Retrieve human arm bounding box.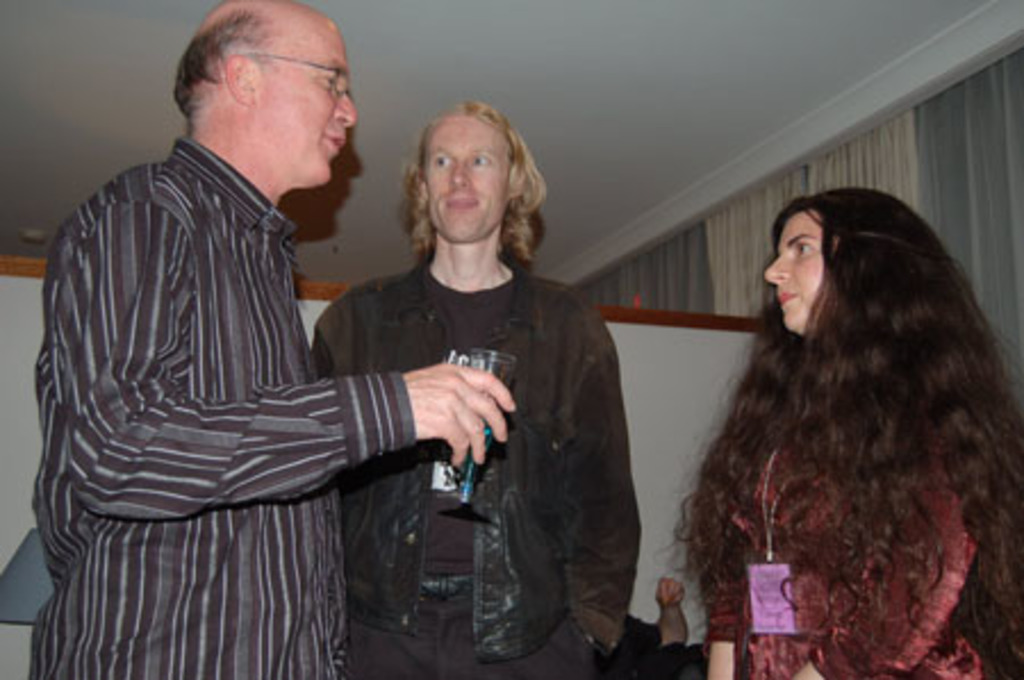
Bounding box: [left=635, top=566, right=689, bottom=644].
